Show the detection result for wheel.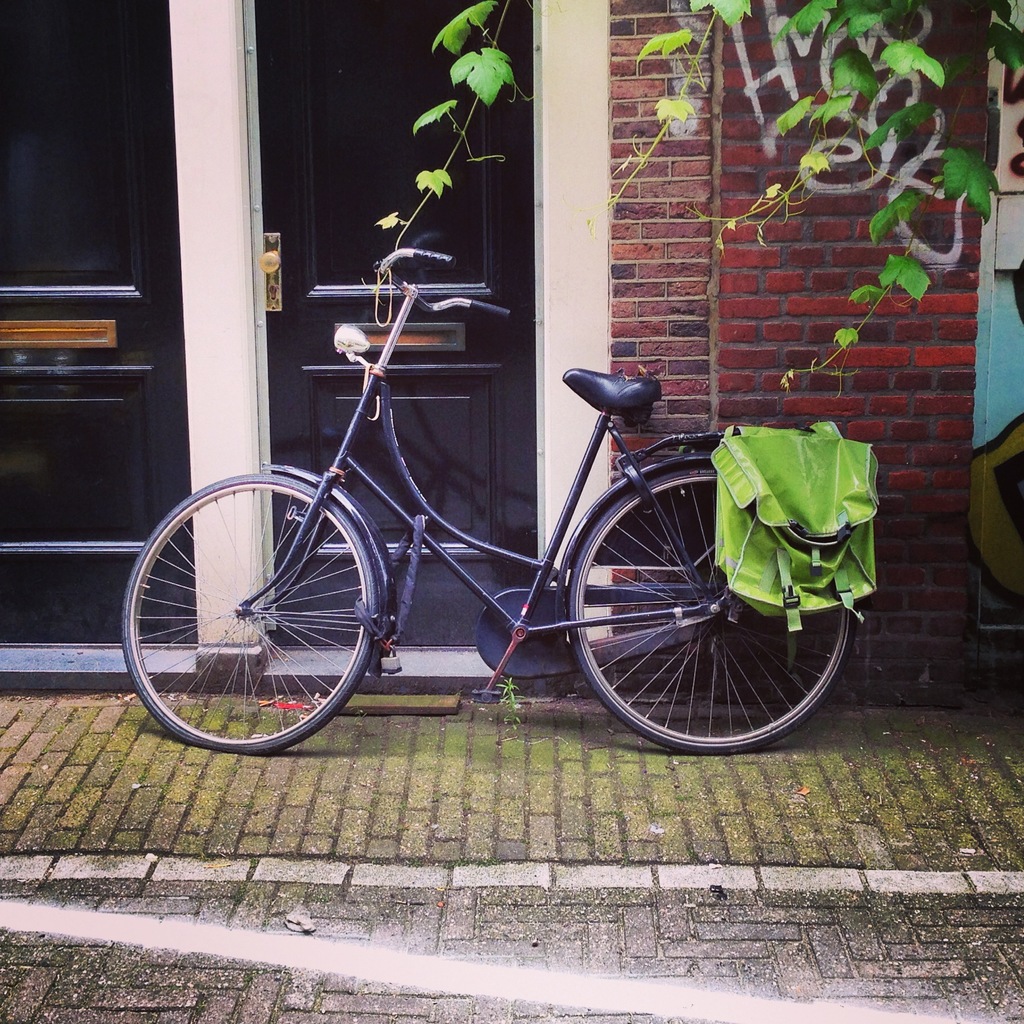
BBox(120, 469, 380, 751).
